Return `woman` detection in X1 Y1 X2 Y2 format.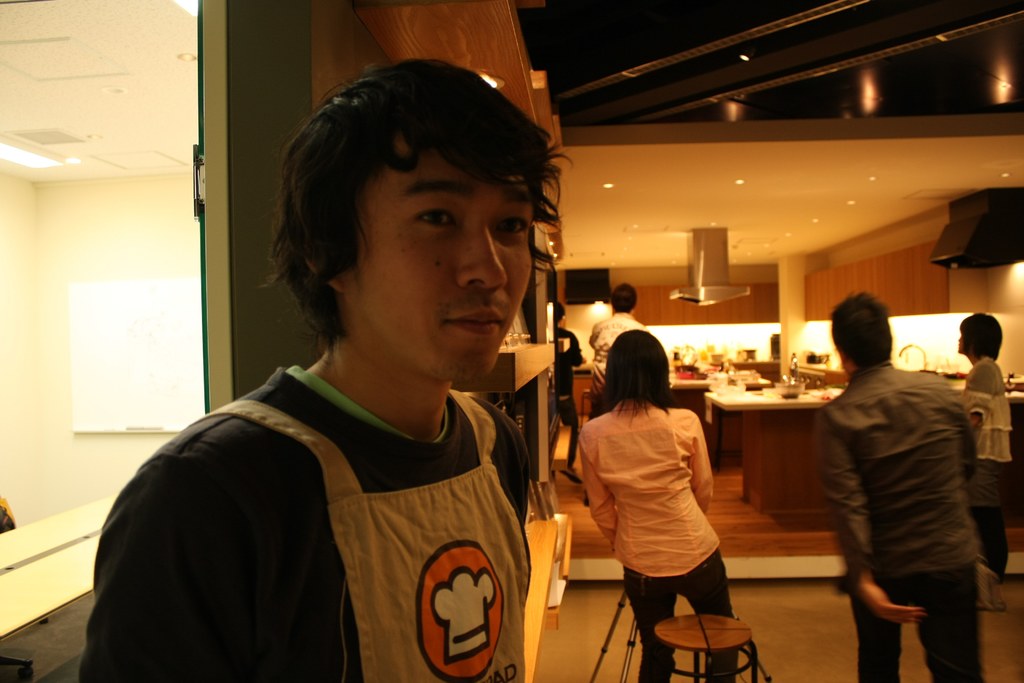
575 329 746 682.
